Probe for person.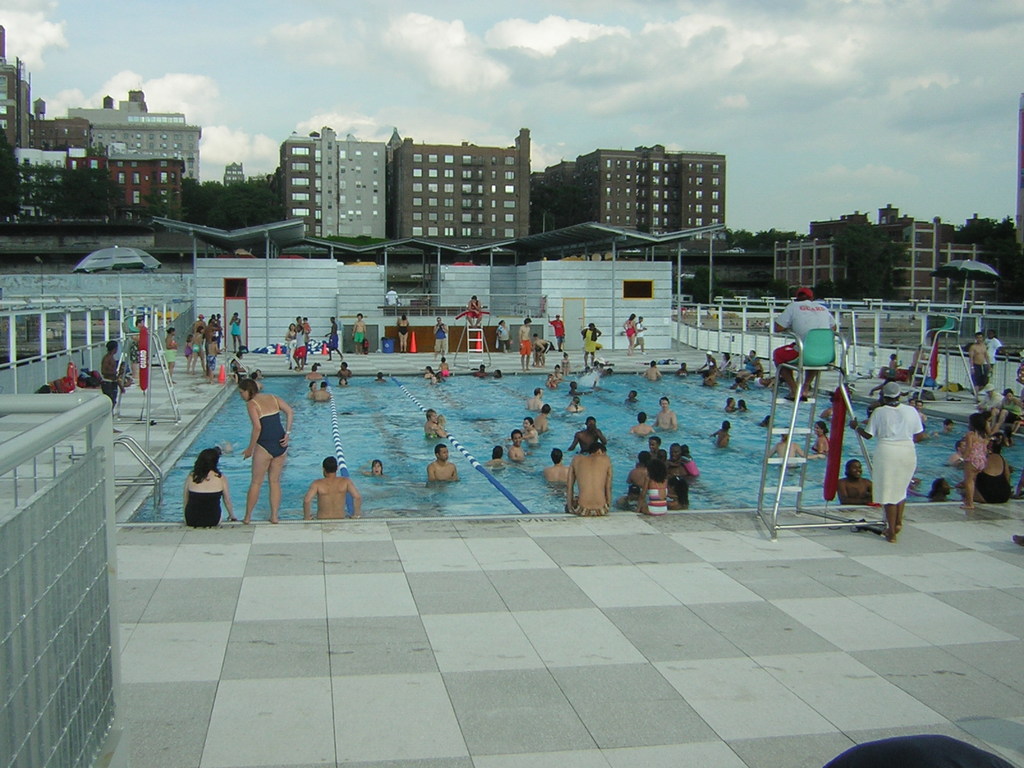
Probe result: (527, 387, 542, 407).
